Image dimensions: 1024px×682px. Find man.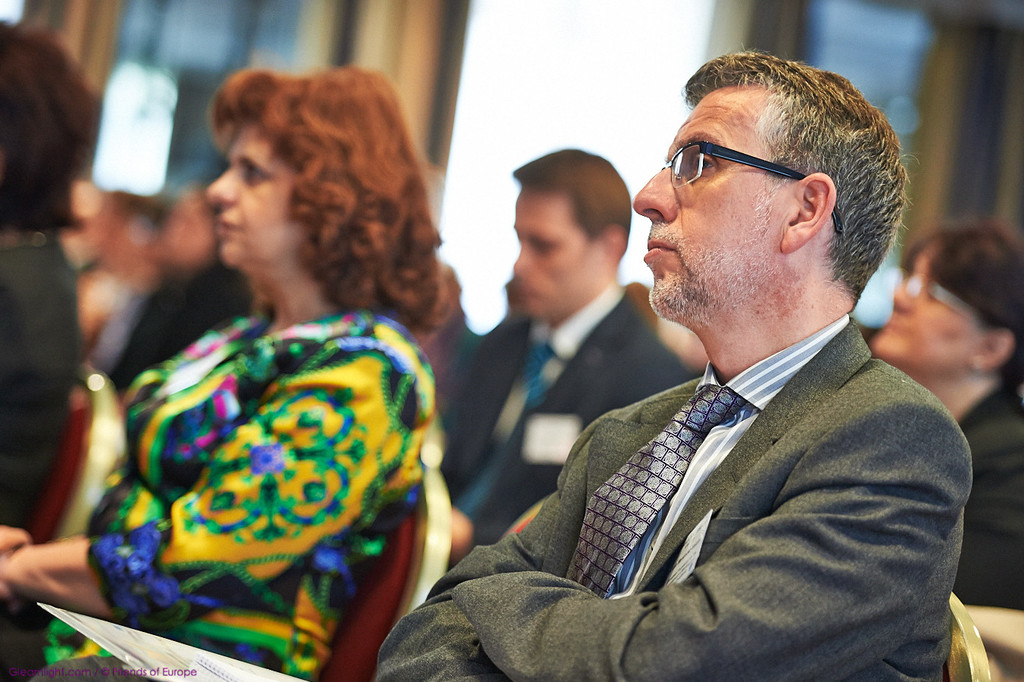
373, 50, 982, 681.
